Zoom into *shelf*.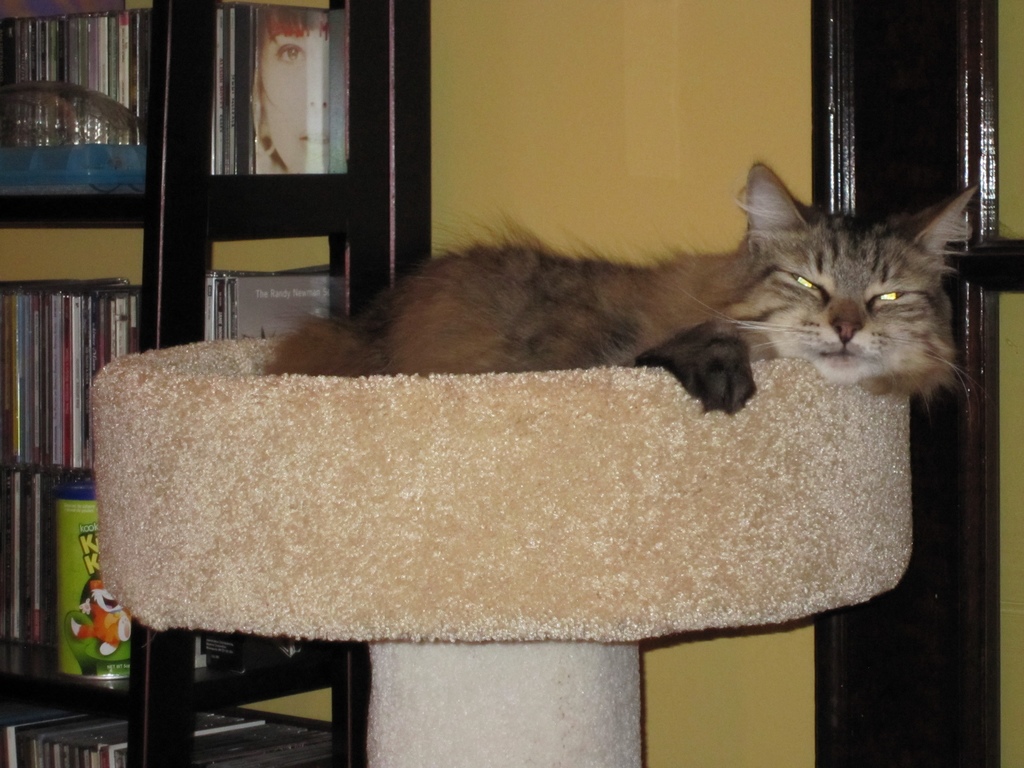
Zoom target: (0, 2, 351, 227).
